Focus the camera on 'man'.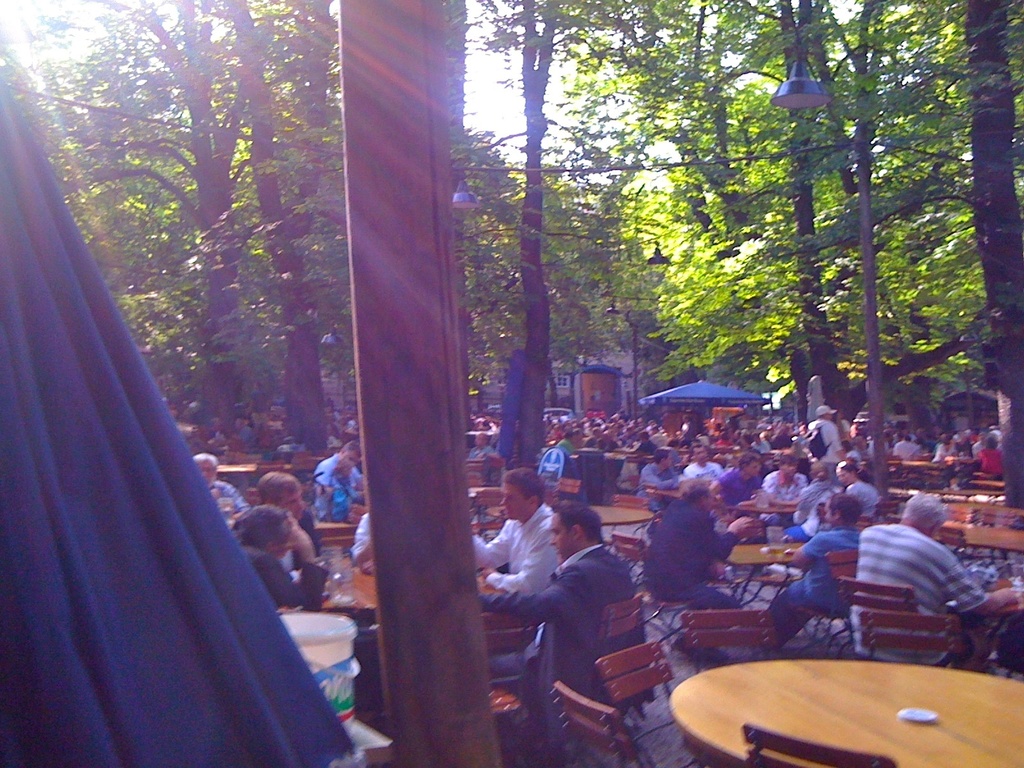
Focus region: <region>194, 450, 255, 523</region>.
